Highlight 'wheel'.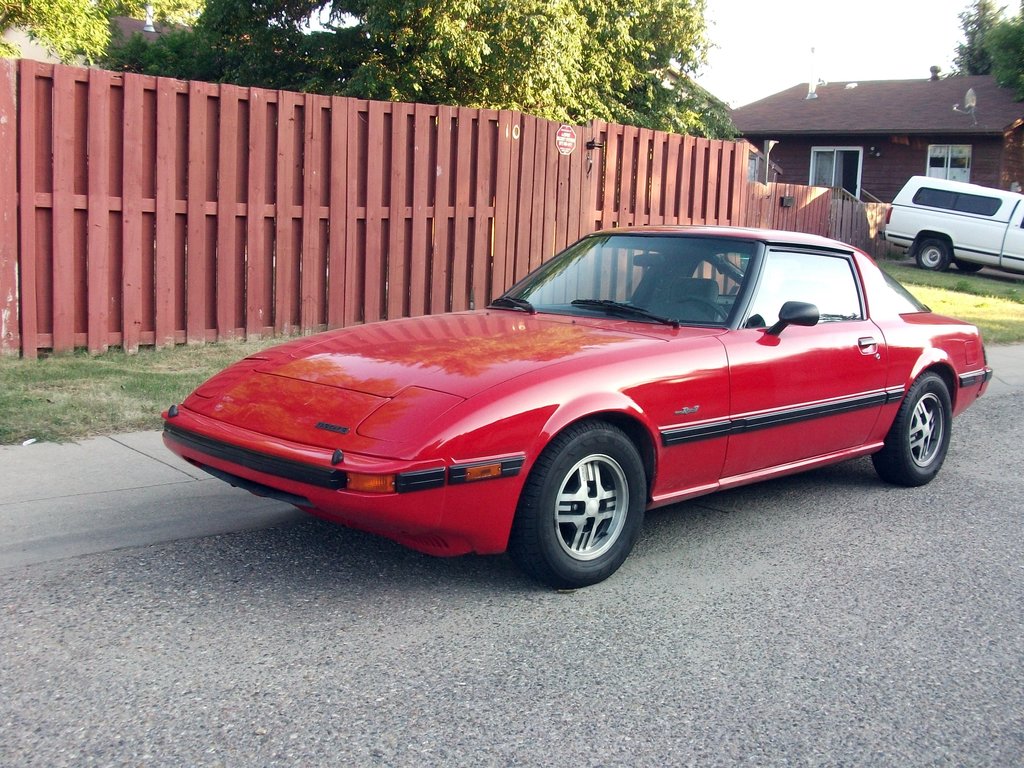
Highlighted region: <box>910,232,951,271</box>.
